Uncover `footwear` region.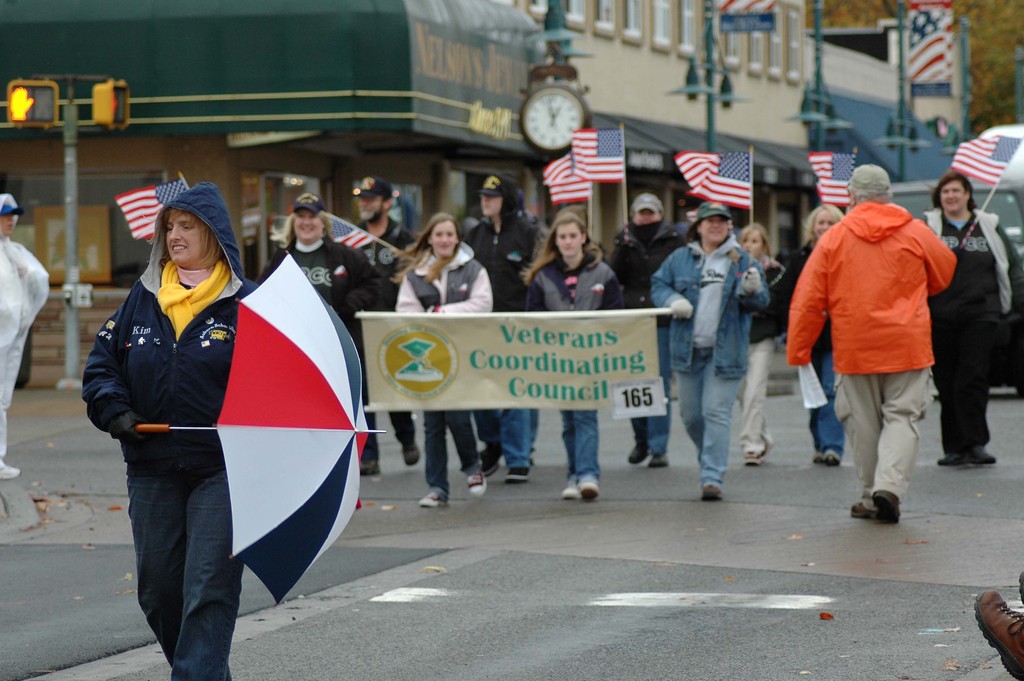
Uncovered: [left=873, top=492, right=899, bottom=523].
